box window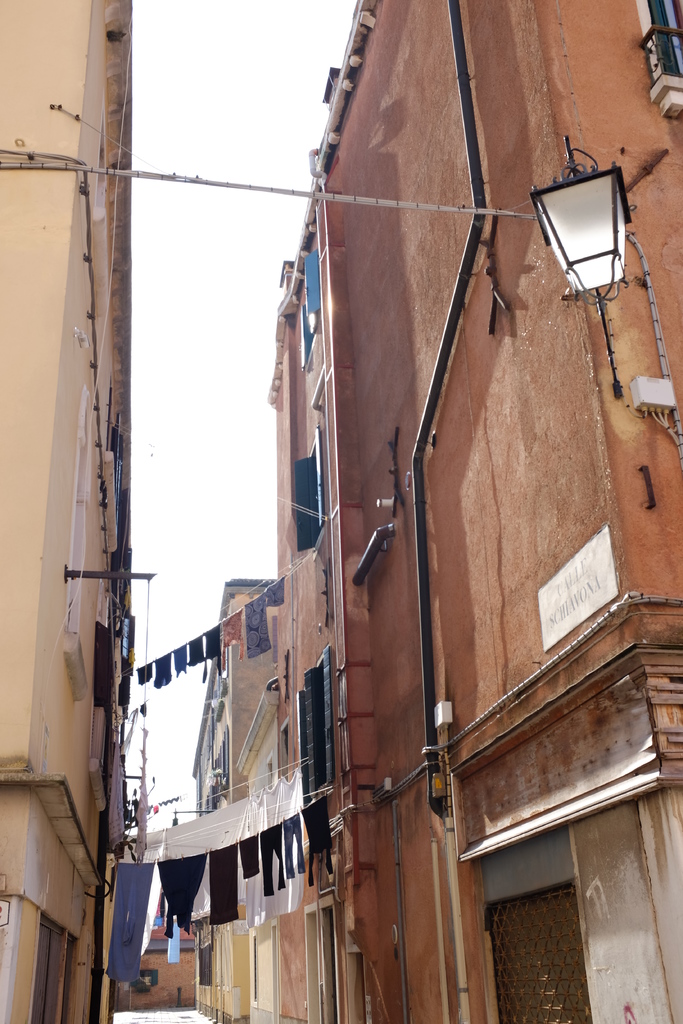
(295, 428, 324, 557)
